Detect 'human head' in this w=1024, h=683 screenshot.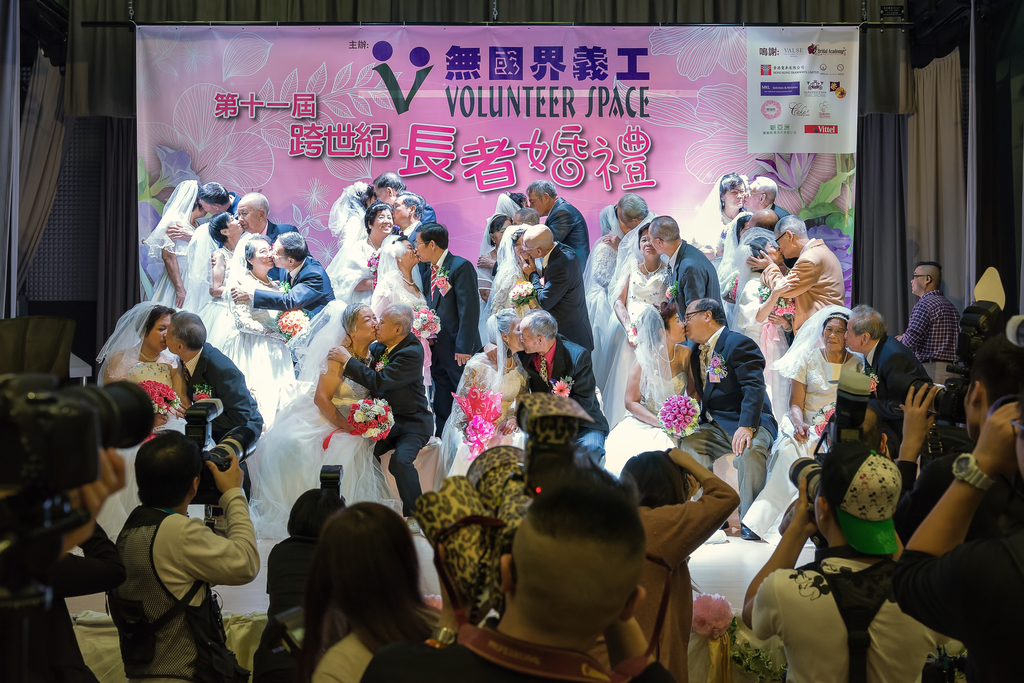
Detection: 175/179/205/218.
